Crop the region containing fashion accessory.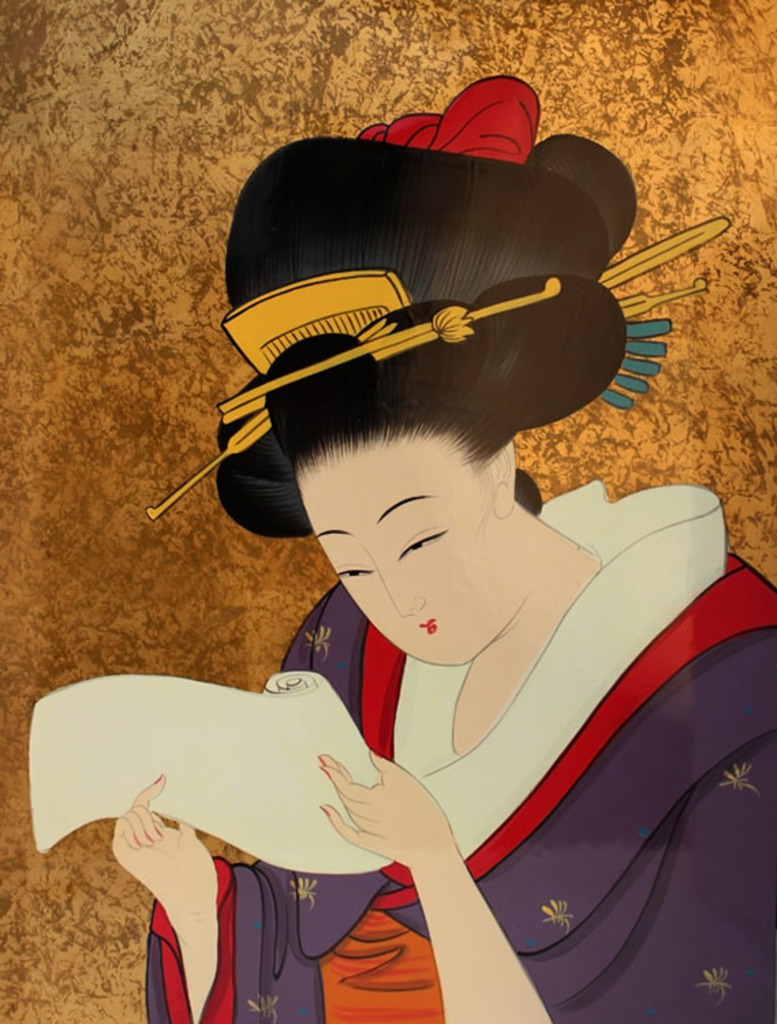
Crop region: box(356, 75, 542, 167).
